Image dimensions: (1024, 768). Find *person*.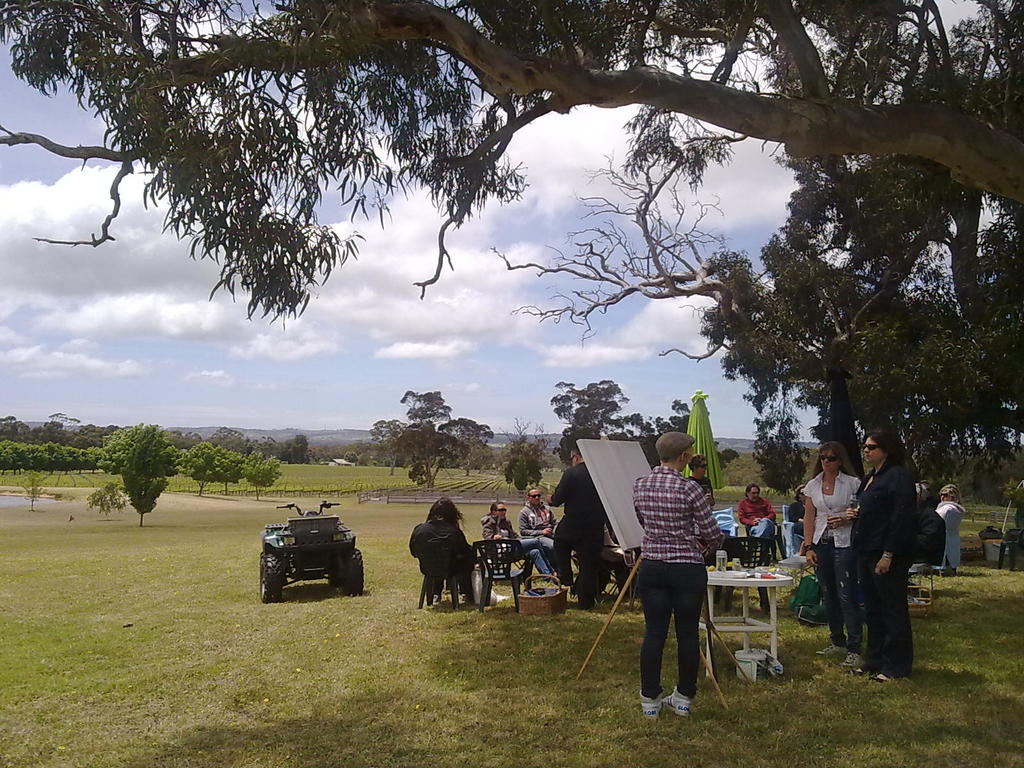
787 491 805 538.
